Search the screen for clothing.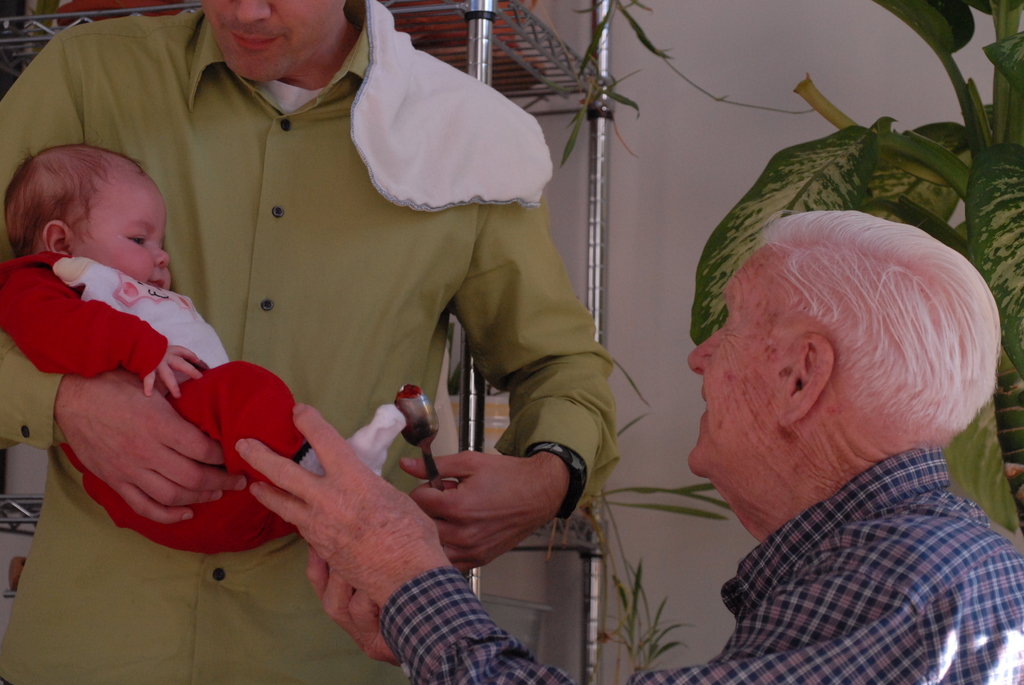
Found at (378,449,1023,684).
